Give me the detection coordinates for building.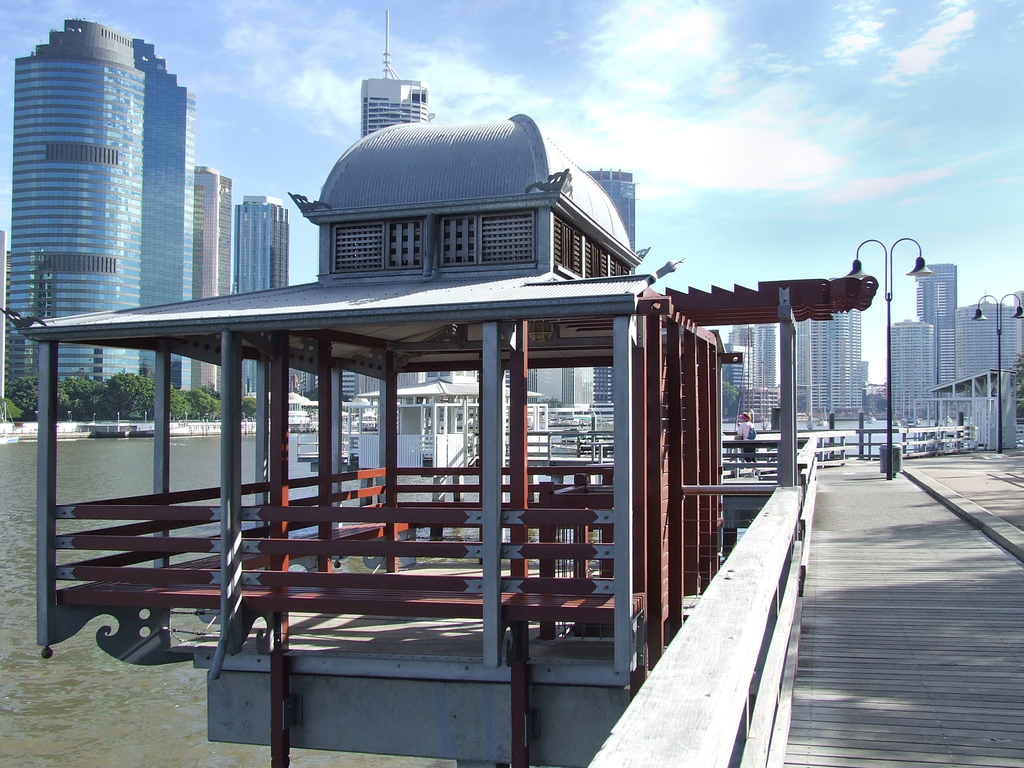
box(358, 8, 437, 140).
